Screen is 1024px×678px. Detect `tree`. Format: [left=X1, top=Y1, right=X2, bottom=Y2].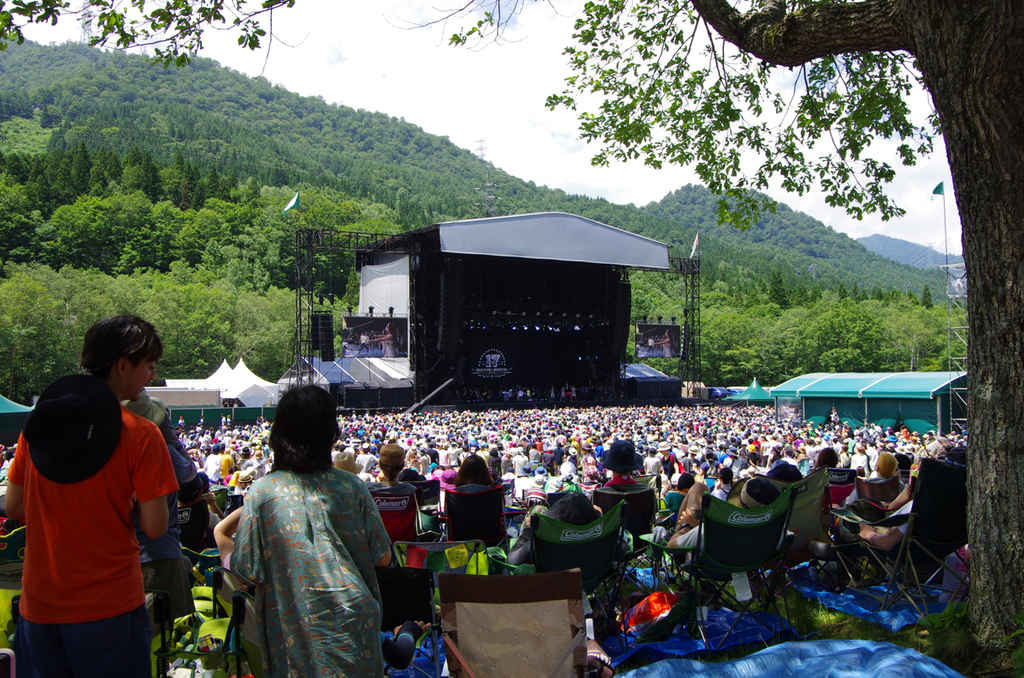
[left=386, top=0, right=1019, bottom=677].
